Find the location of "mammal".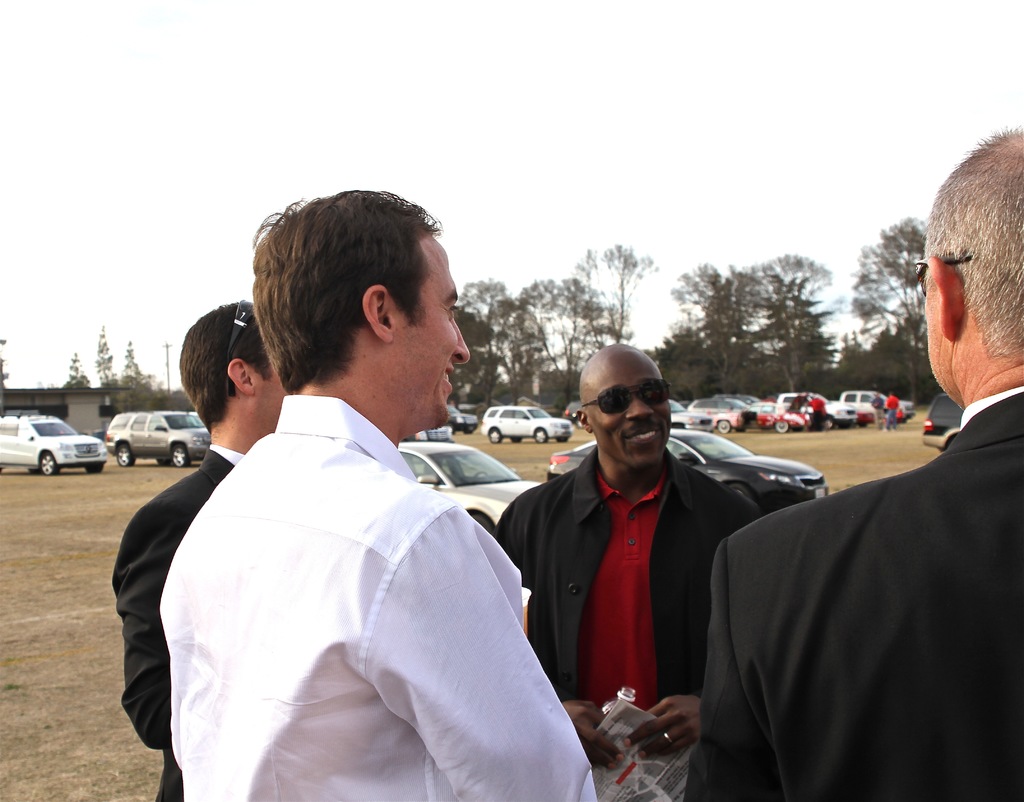
Location: 161 185 600 801.
